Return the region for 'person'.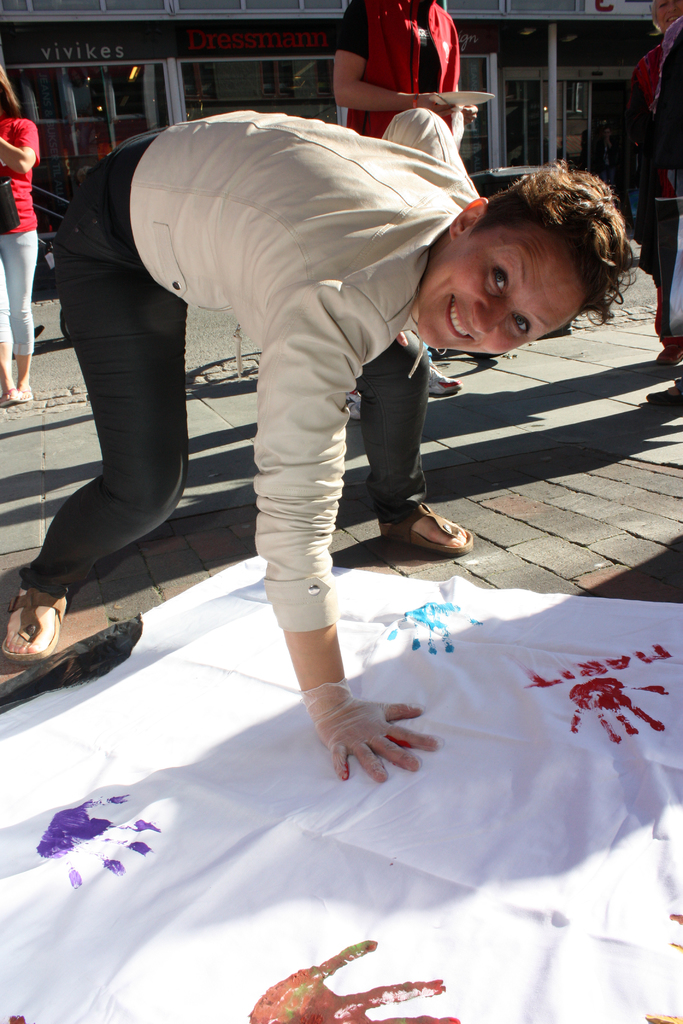
box=[649, 15, 680, 344].
